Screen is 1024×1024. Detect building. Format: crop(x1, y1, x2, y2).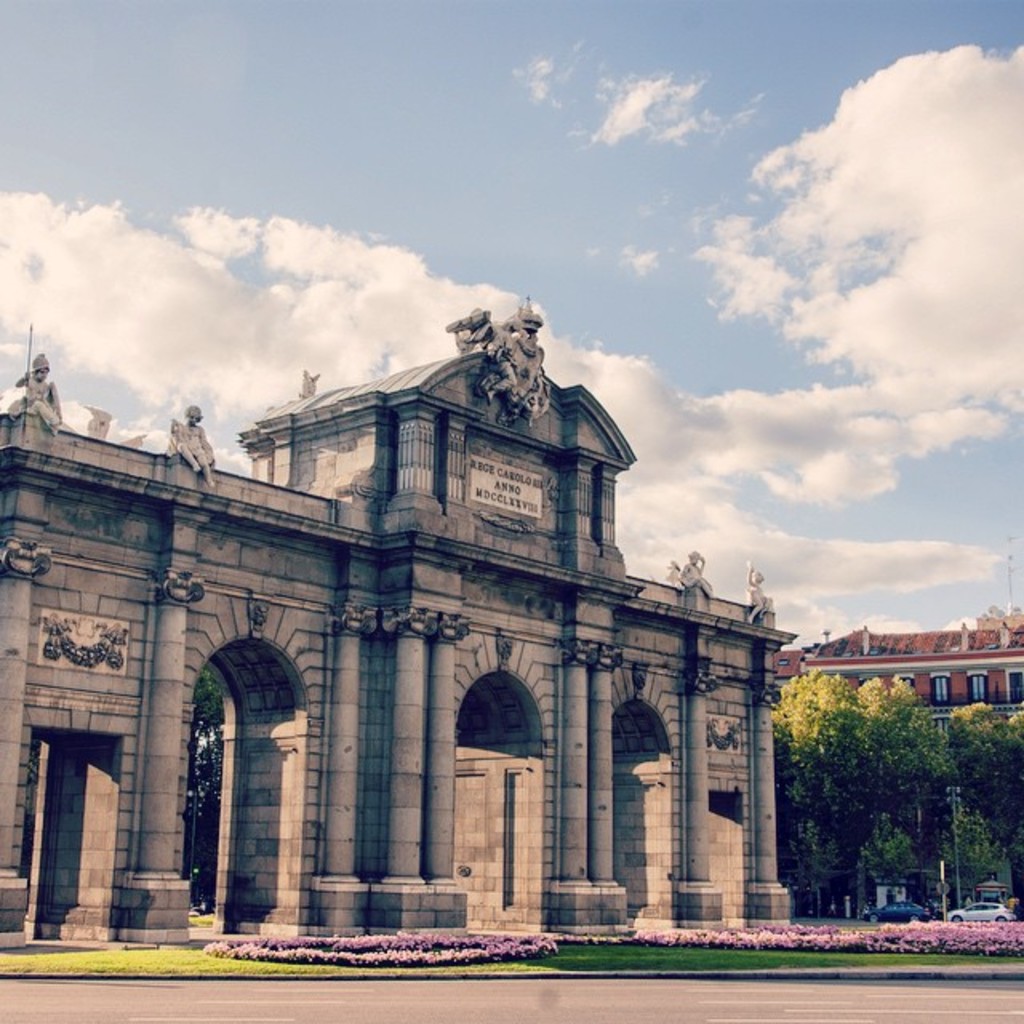
crop(771, 611, 1022, 733).
